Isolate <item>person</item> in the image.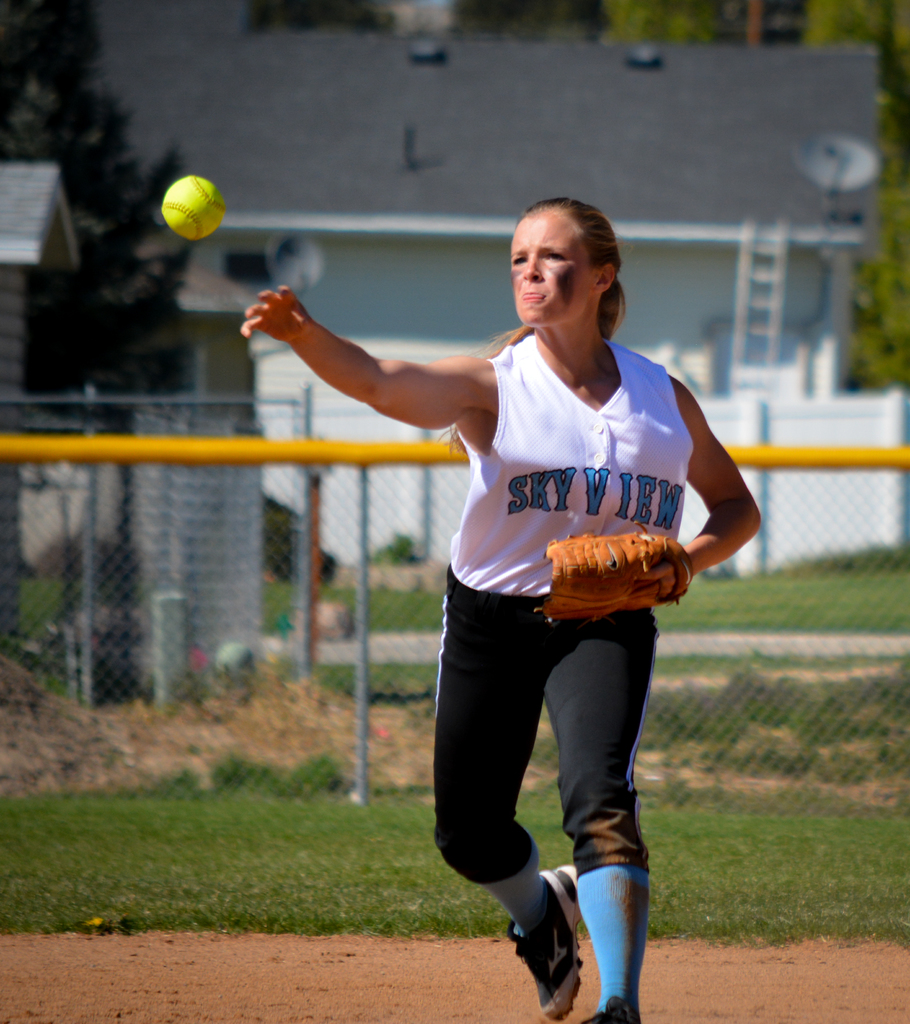
Isolated region: [298,172,743,968].
